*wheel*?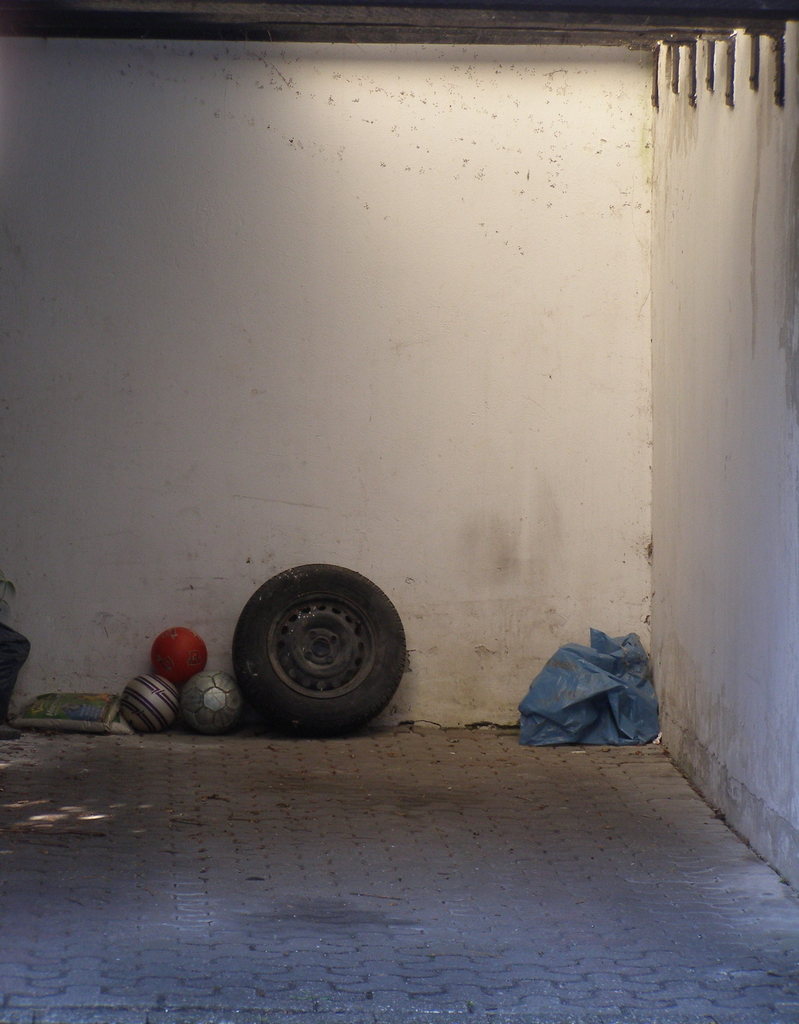
(223, 567, 408, 730)
